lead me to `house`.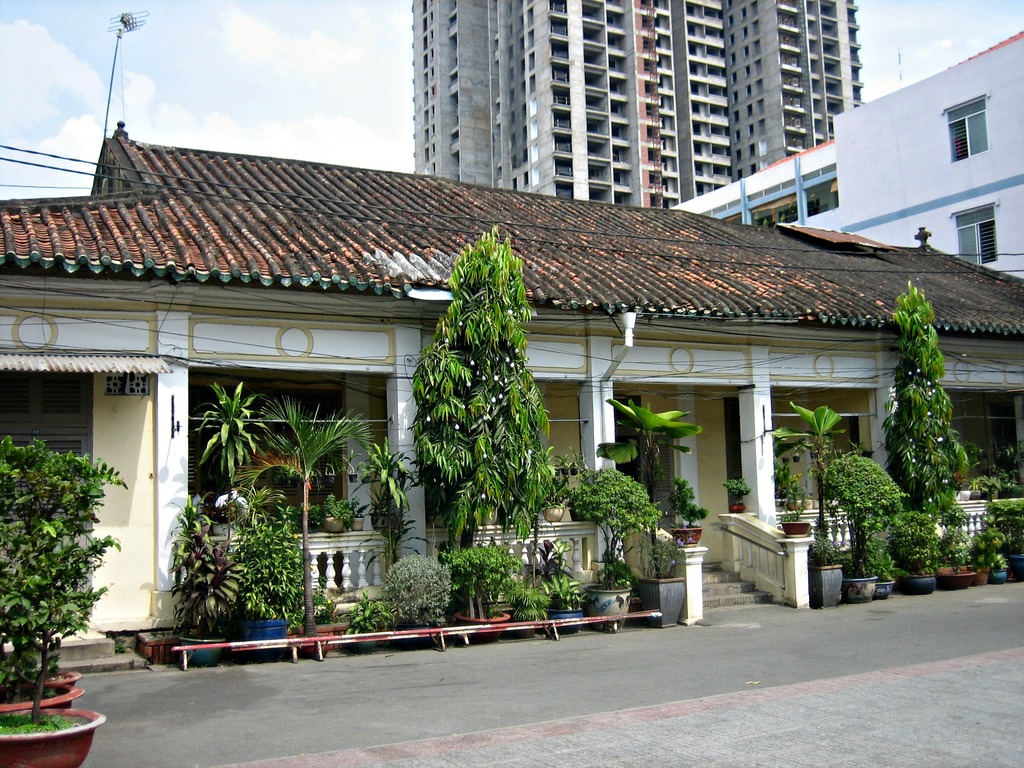
Lead to bbox(31, 113, 938, 657).
